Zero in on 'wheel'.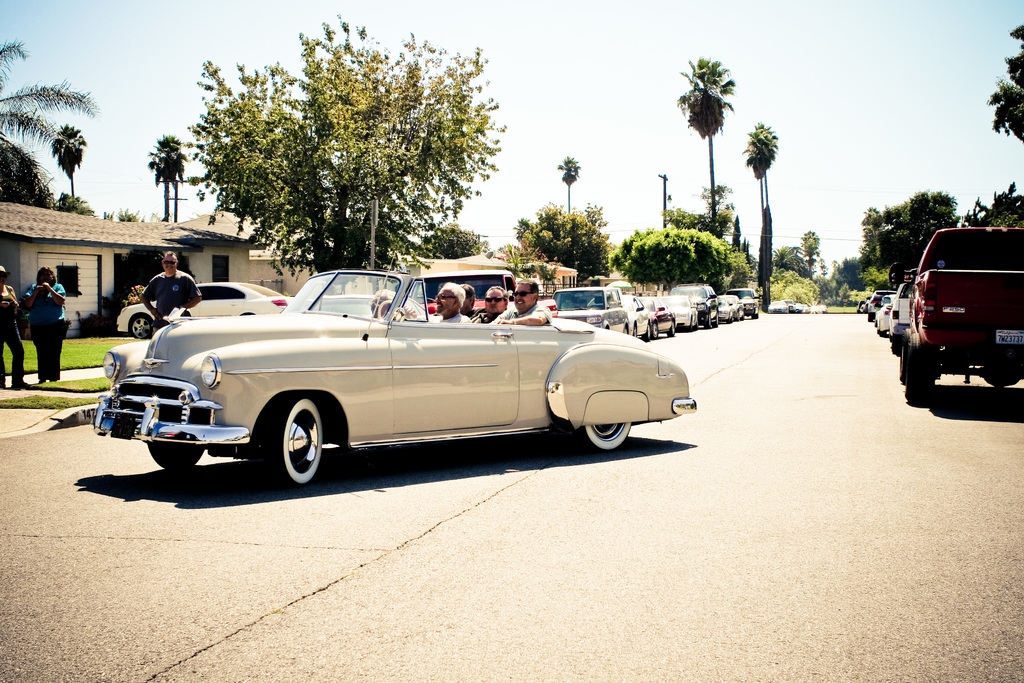
Zeroed in: (905, 342, 951, 412).
